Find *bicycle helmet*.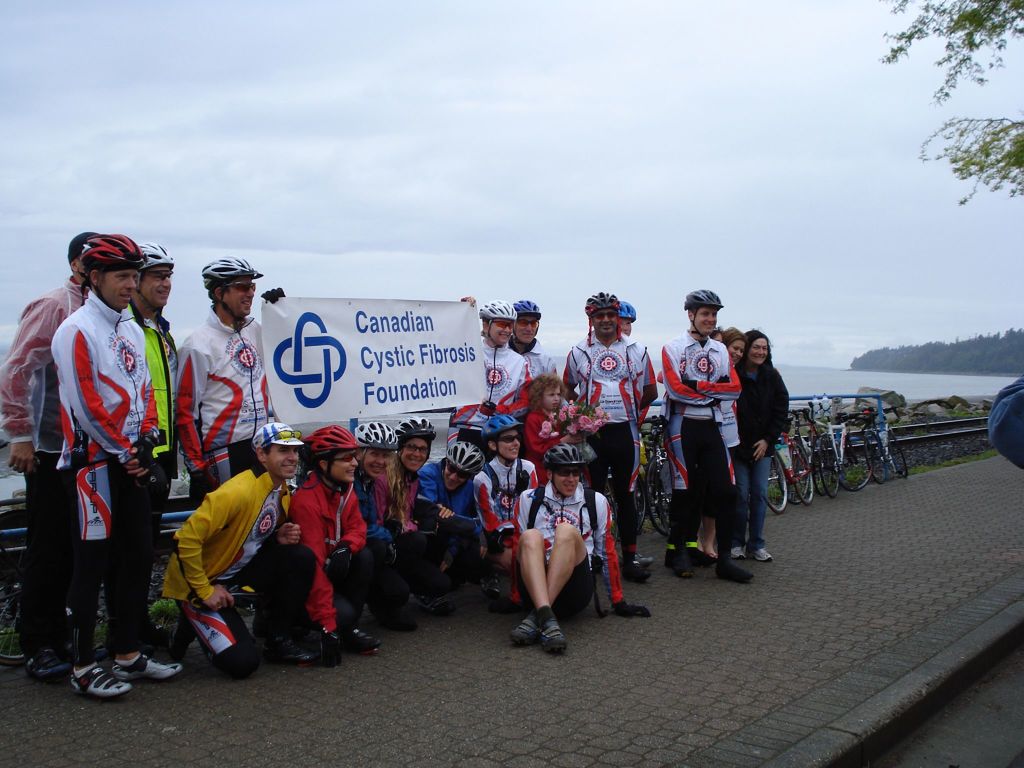
BBox(309, 429, 355, 449).
